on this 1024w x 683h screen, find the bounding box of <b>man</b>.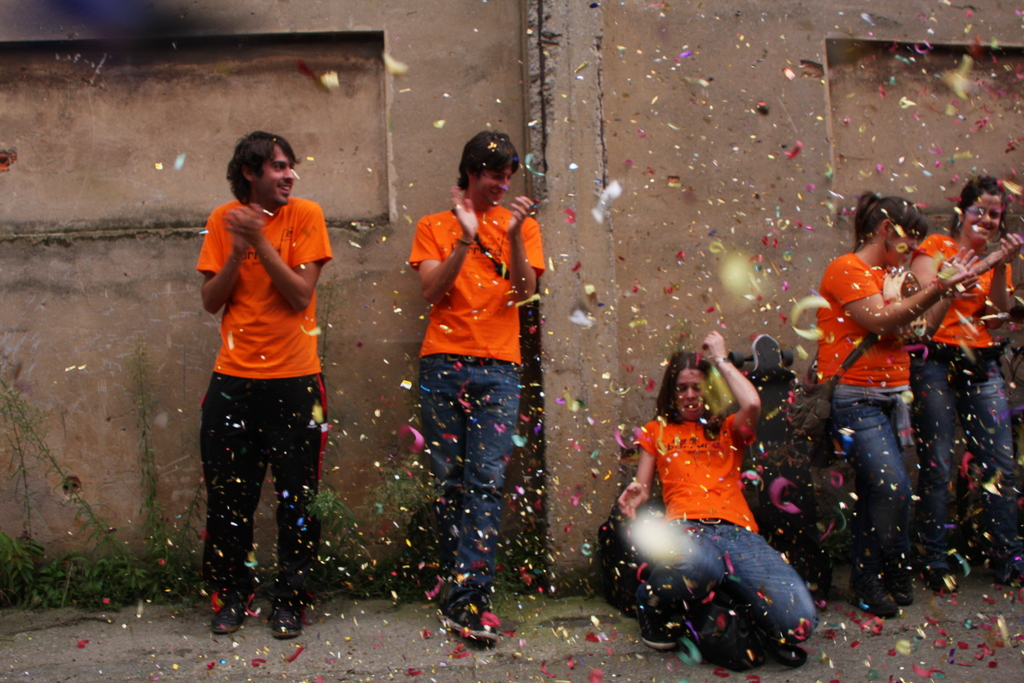
Bounding box: [406, 124, 552, 651].
